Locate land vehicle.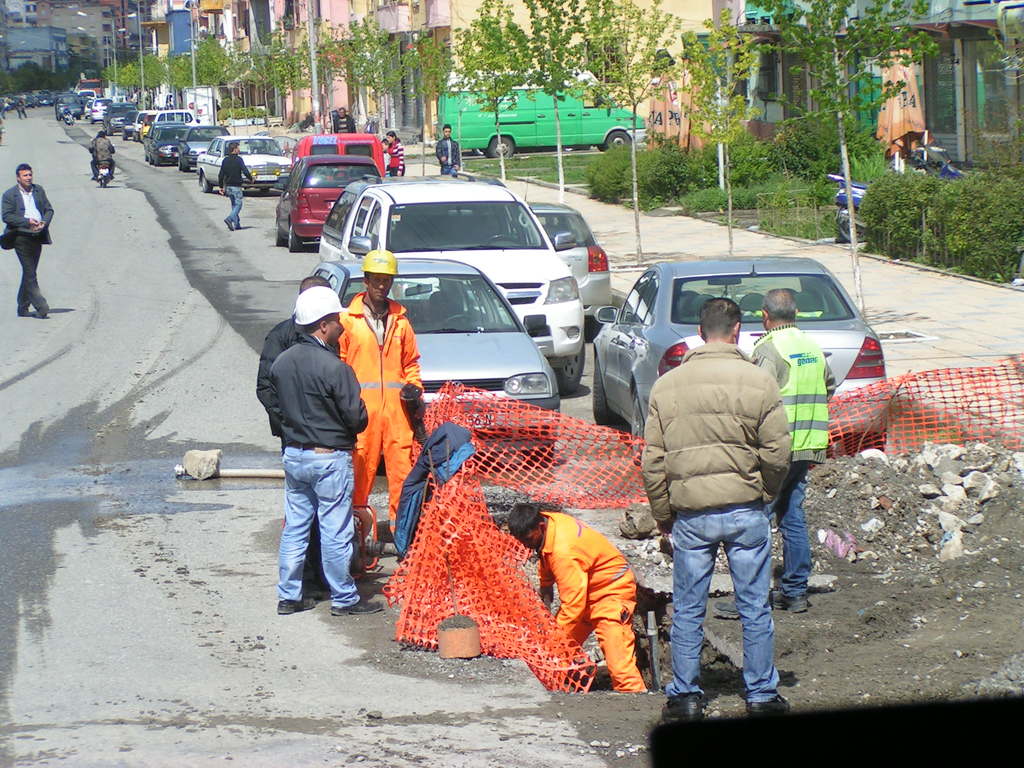
Bounding box: [276,156,381,249].
